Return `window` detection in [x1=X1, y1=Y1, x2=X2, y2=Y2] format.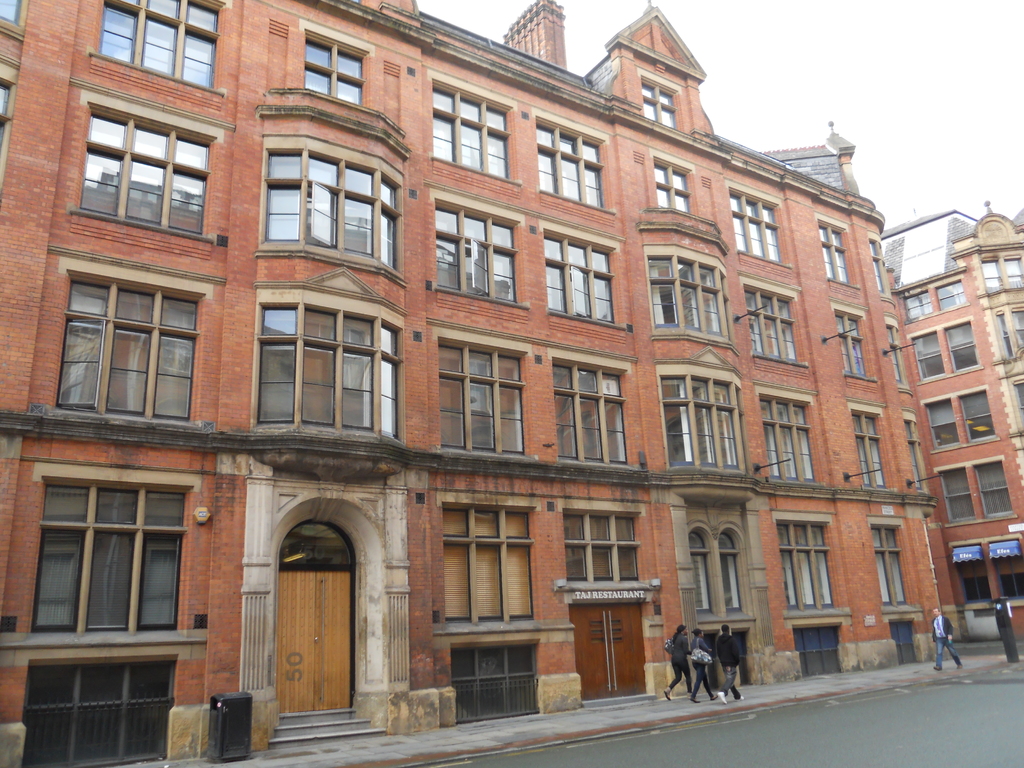
[x1=678, y1=494, x2=756, y2=629].
